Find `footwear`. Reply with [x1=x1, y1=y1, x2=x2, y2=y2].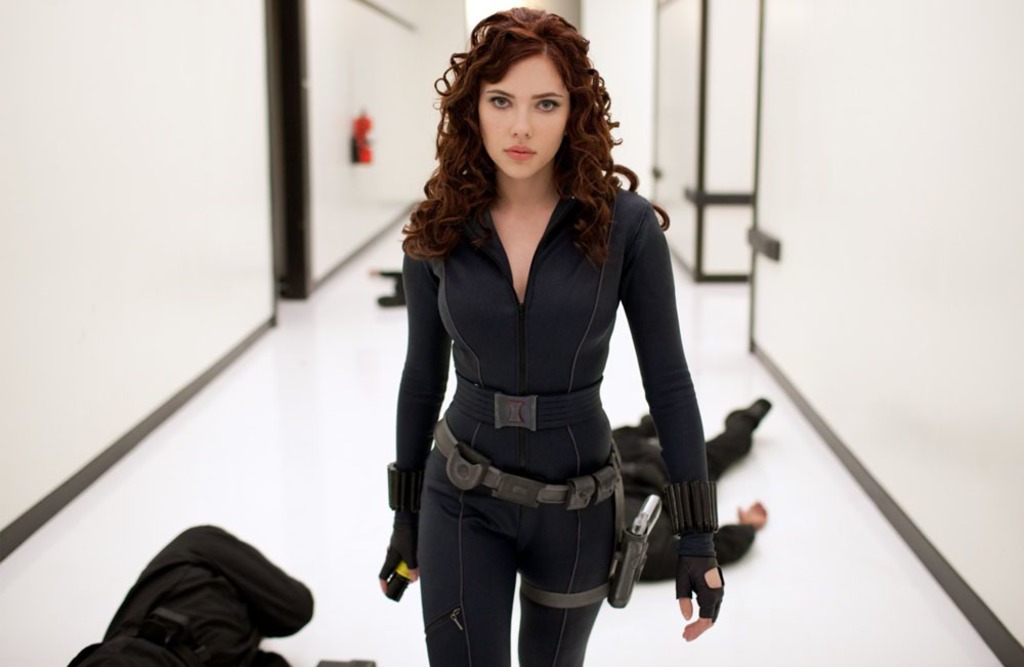
[x1=741, y1=394, x2=772, y2=433].
